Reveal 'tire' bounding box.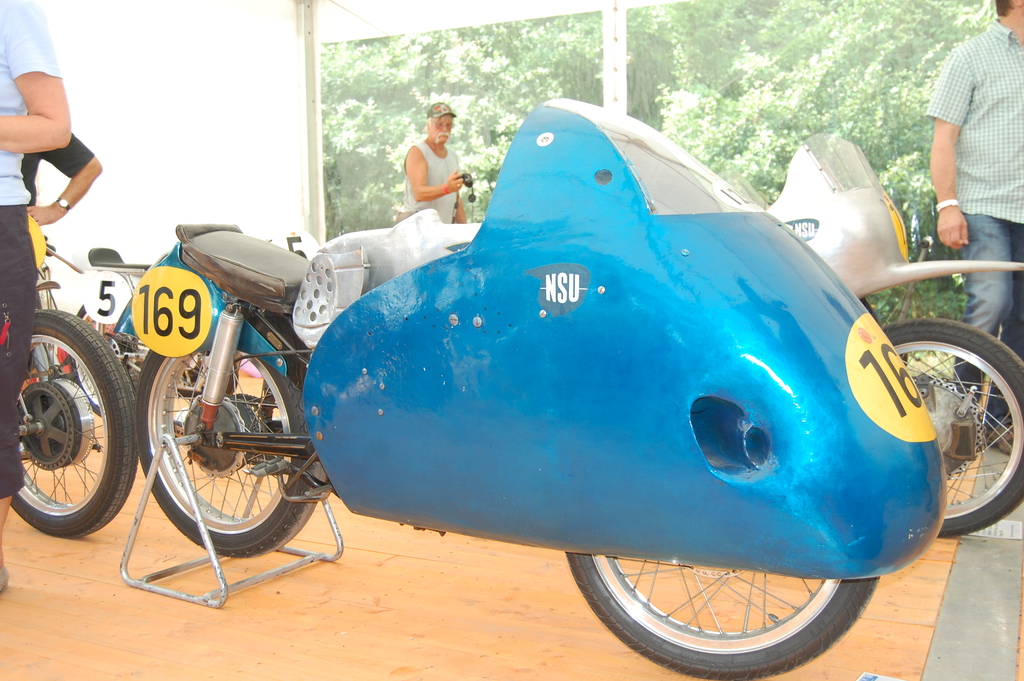
Revealed: Rect(134, 349, 333, 561).
